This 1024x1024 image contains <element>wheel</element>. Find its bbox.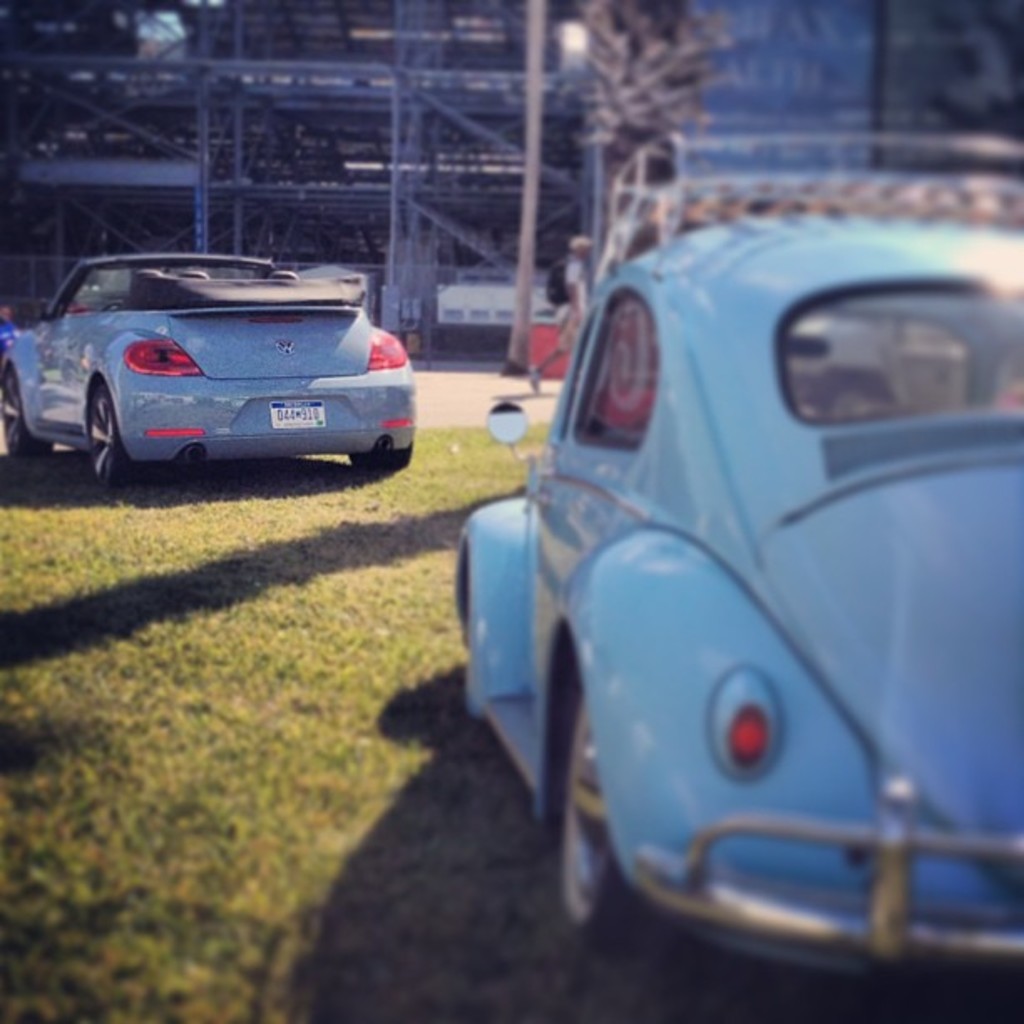
{"x1": 92, "y1": 376, "x2": 151, "y2": 487}.
